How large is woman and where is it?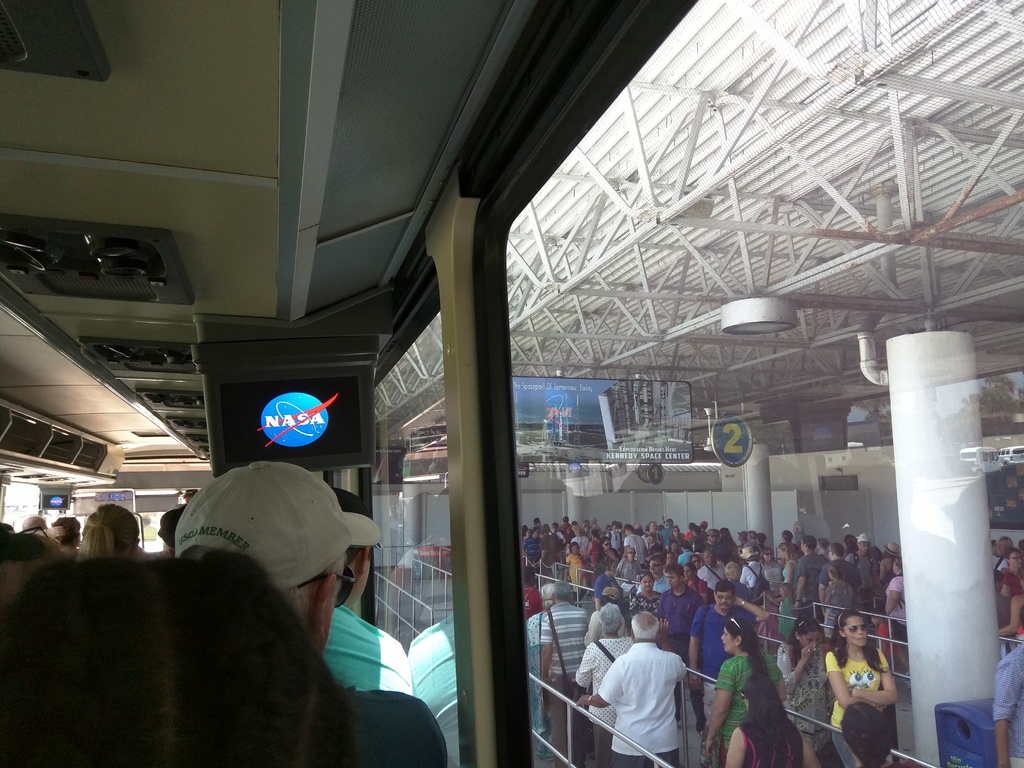
Bounding box: detection(666, 526, 684, 551).
